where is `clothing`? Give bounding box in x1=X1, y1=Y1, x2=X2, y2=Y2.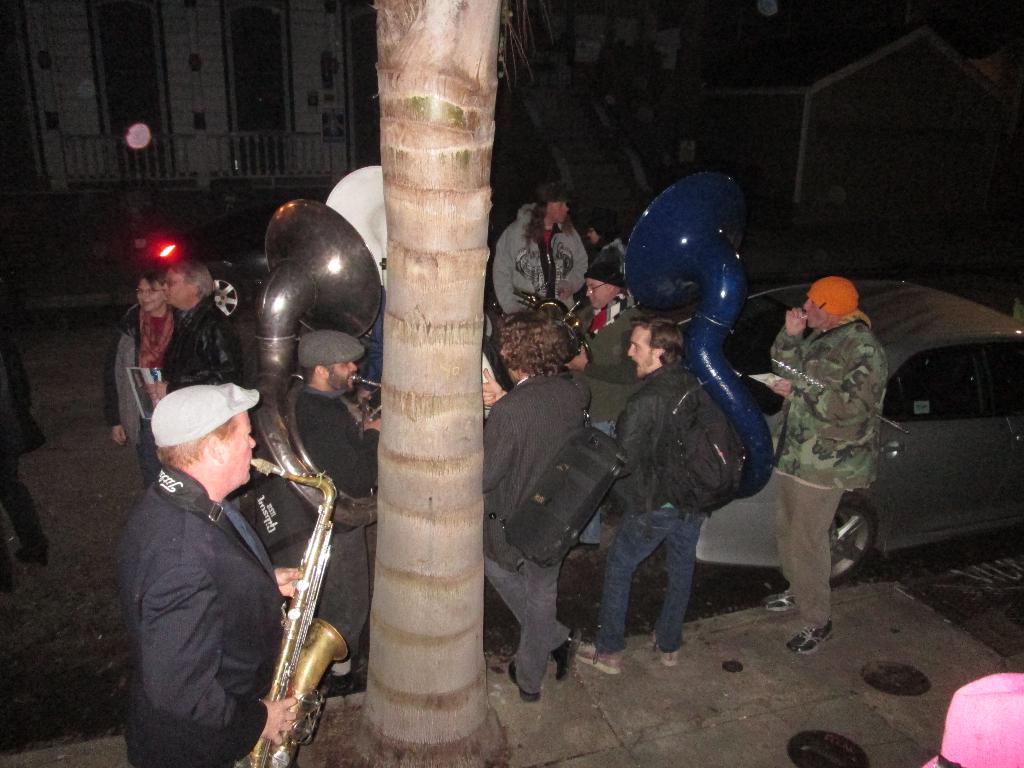
x1=588, y1=360, x2=714, y2=655.
